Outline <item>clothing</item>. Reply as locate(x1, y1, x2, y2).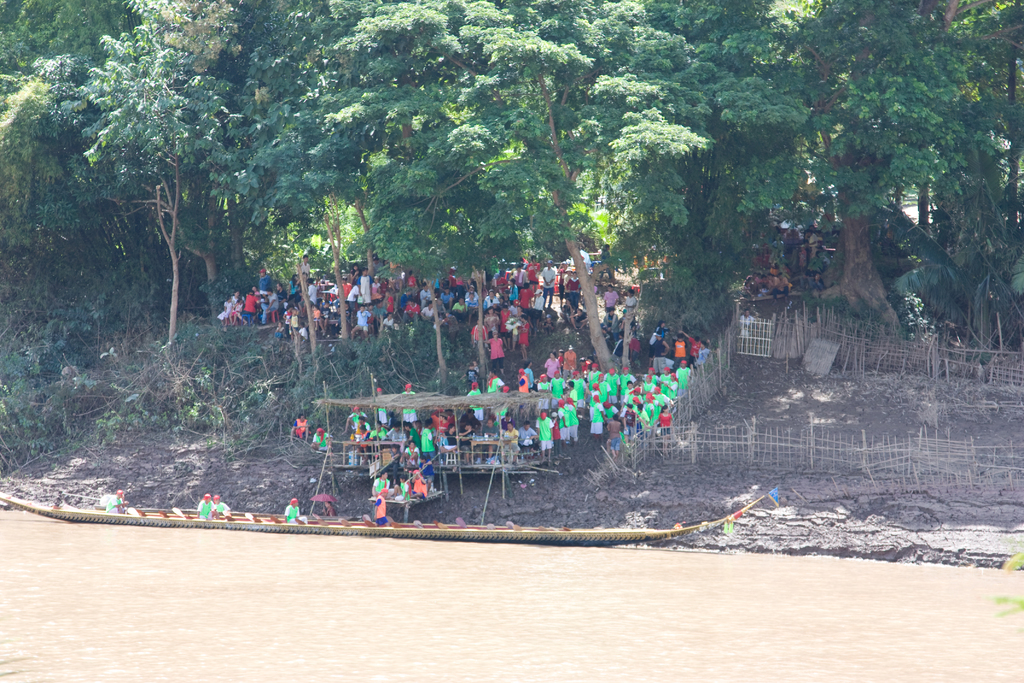
locate(691, 338, 696, 361).
